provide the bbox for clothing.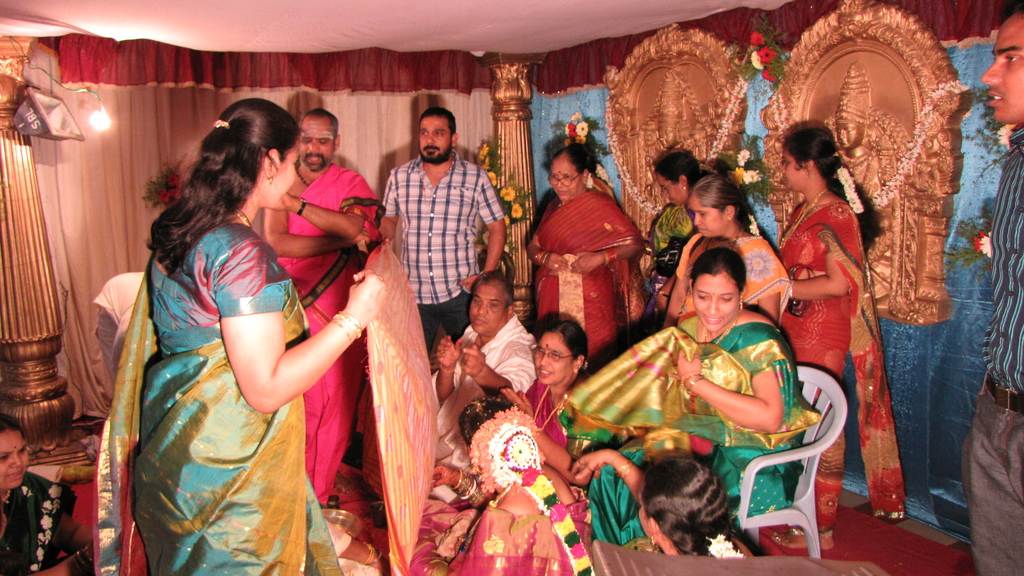
bbox=[980, 129, 1023, 397].
